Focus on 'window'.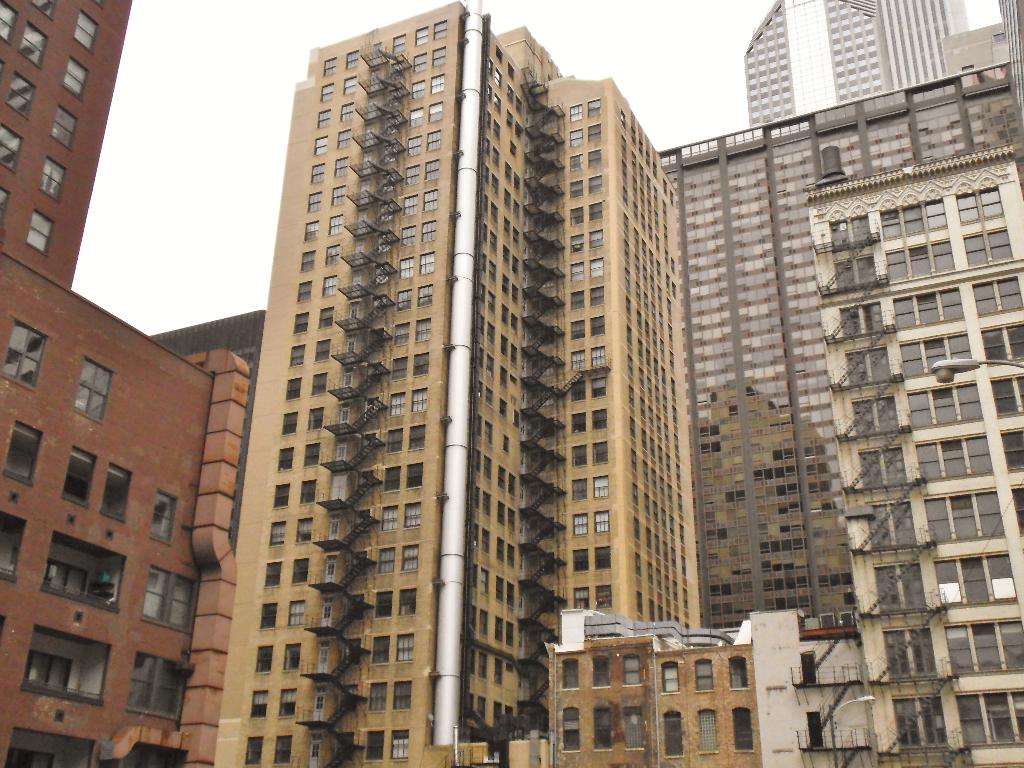
Focused at (x1=509, y1=111, x2=515, y2=125).
